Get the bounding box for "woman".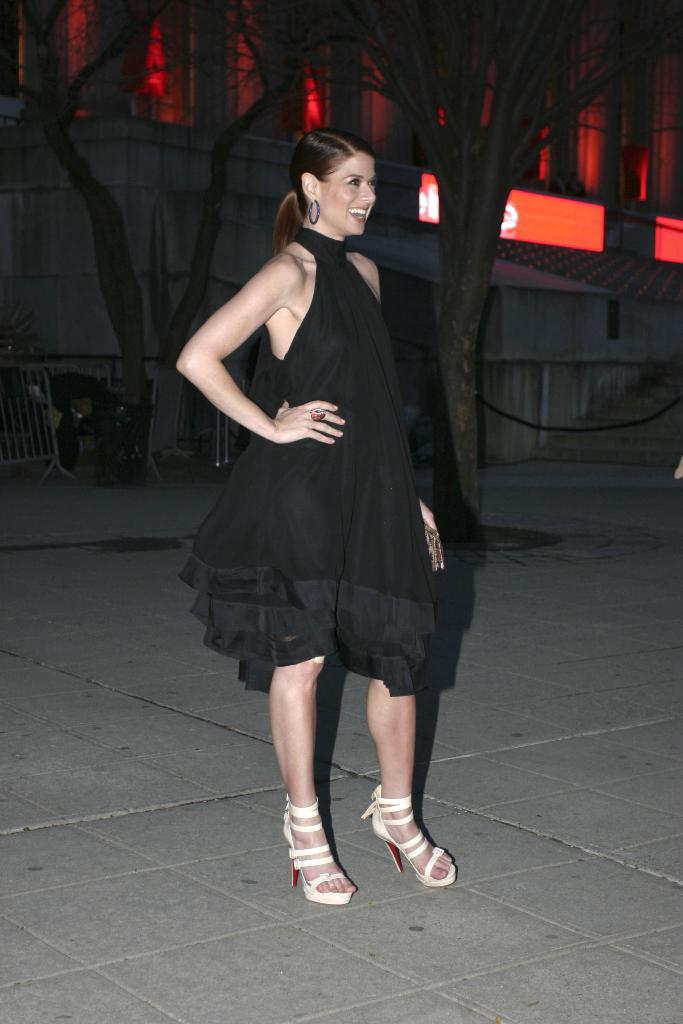
left=195, top=135, right=463, bottom=895.
